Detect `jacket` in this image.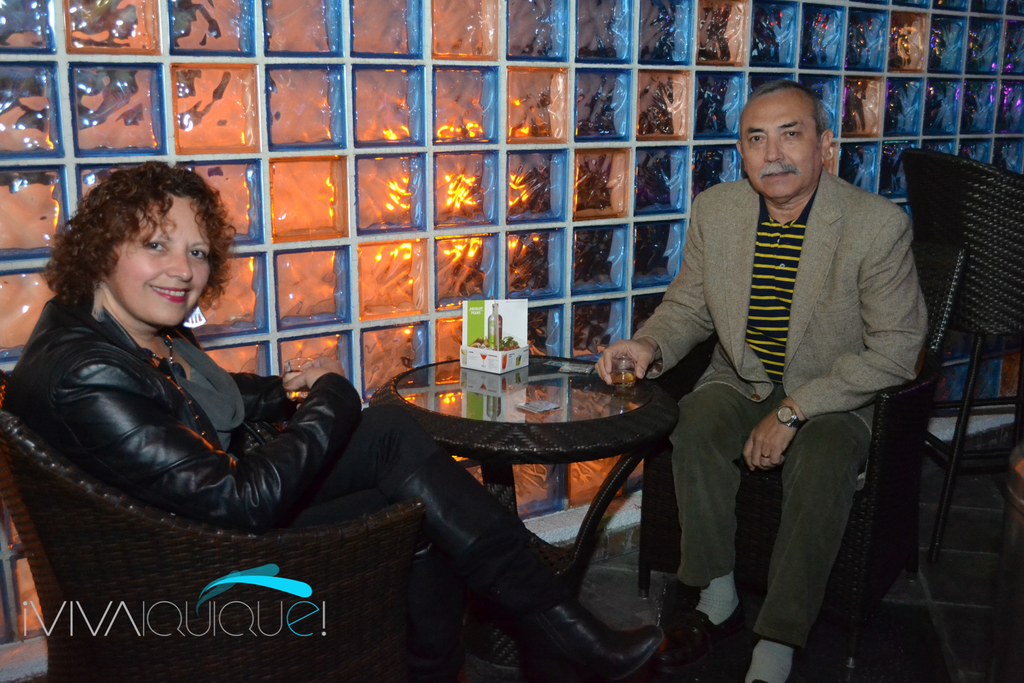
Detection: box=[12, 253, 350, 592].
